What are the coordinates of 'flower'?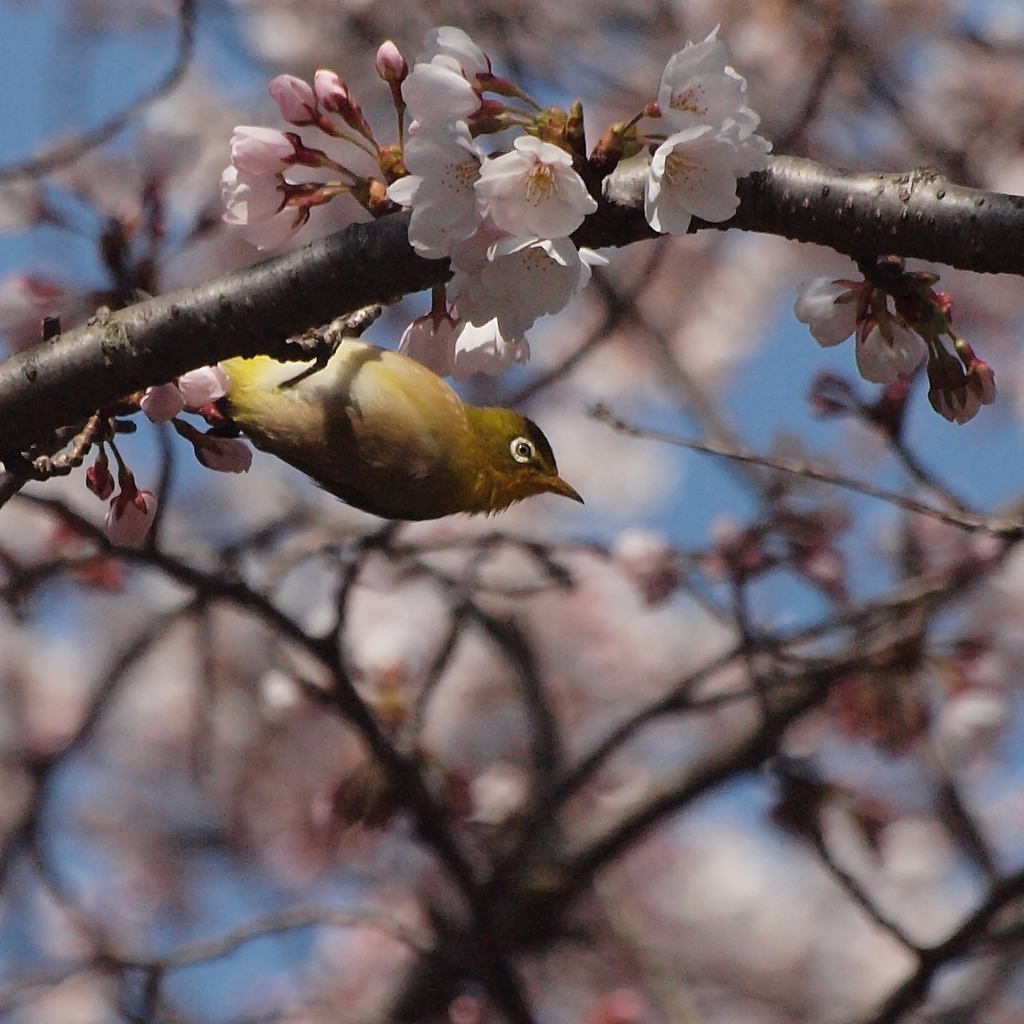
pyautogui.locateOnScreen(106, 490, 164, 554).
